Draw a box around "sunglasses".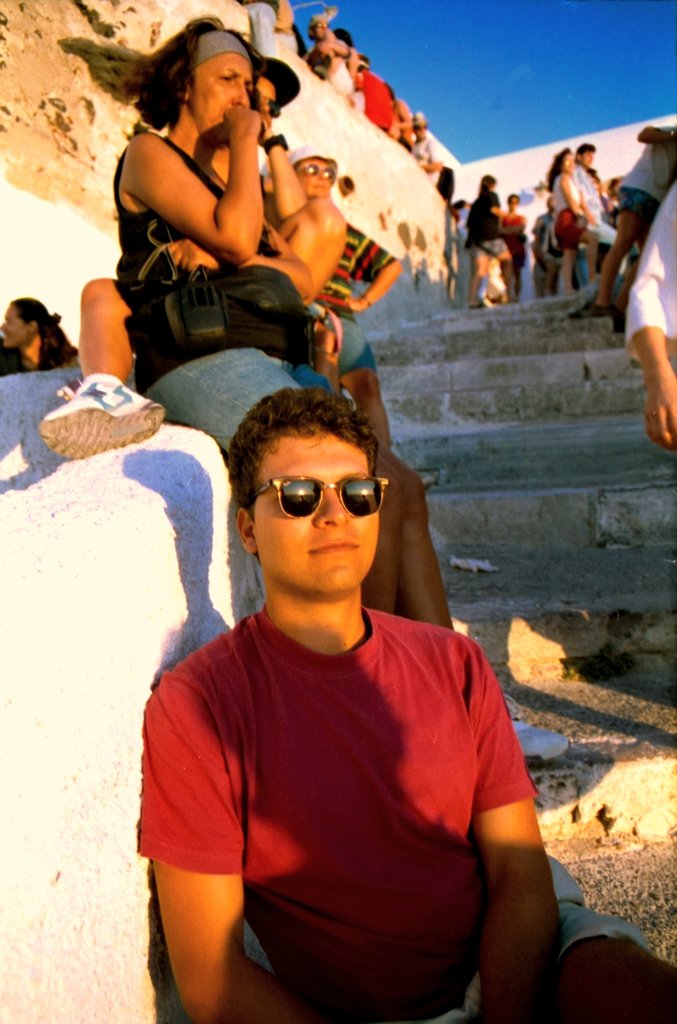
pyautogui.locateOnScreen(254, 473, 390, 516).
